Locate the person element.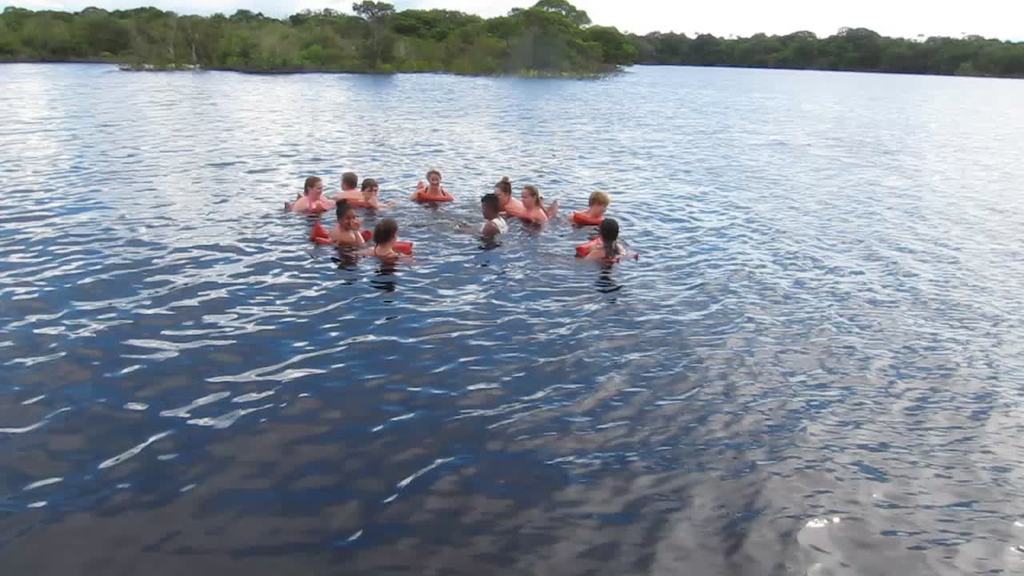
Element bbox: [left=325, top=203, right=369, bottom=250].
